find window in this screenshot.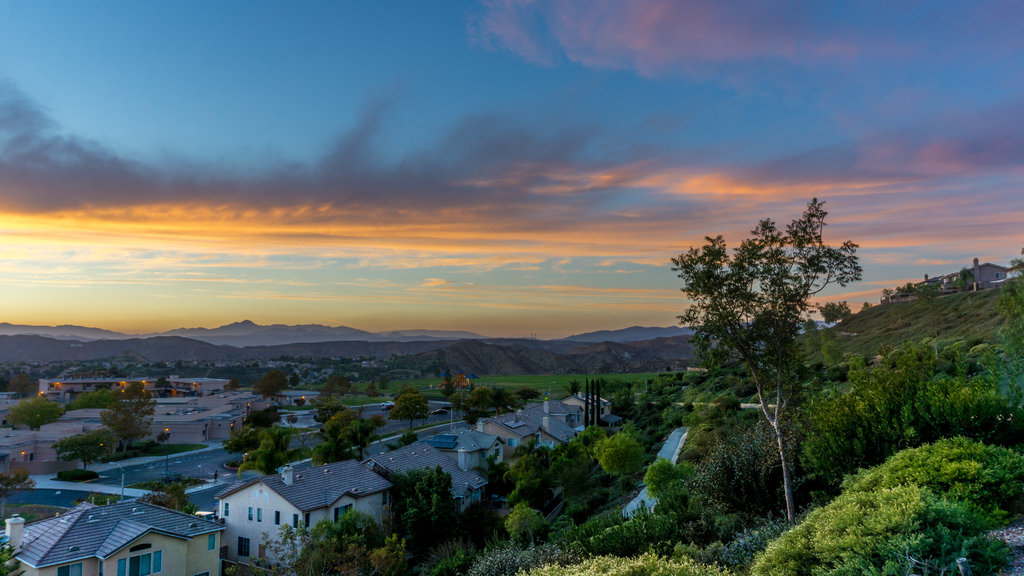
The bounding box for window is [257, 506, 262, 527].
